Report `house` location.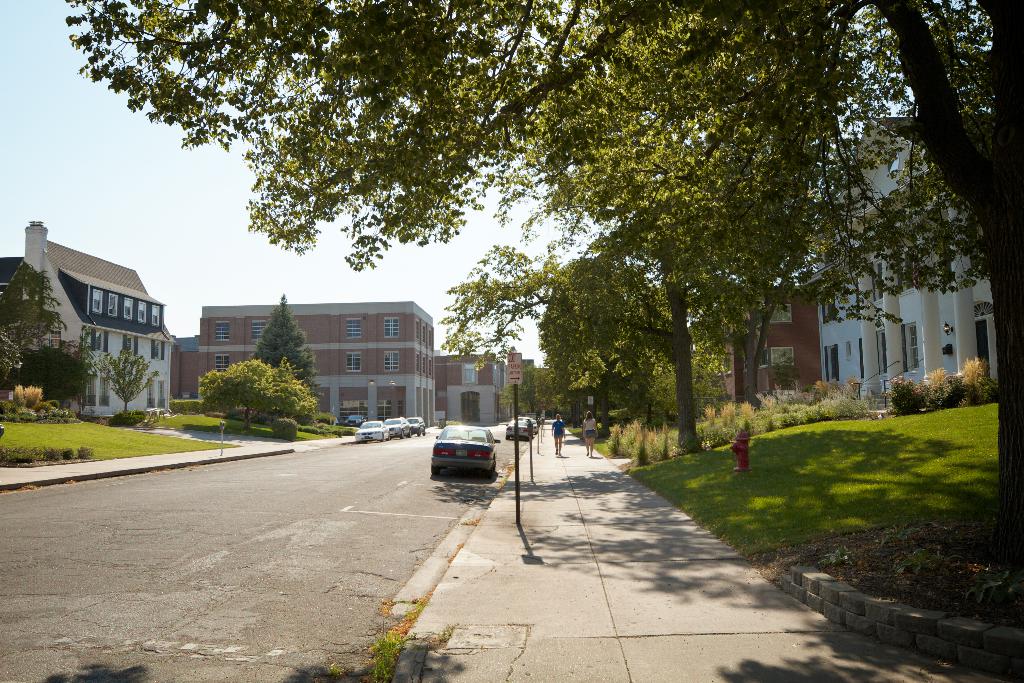
Report: x1=435, y1=349, x2=509, y2=432.
